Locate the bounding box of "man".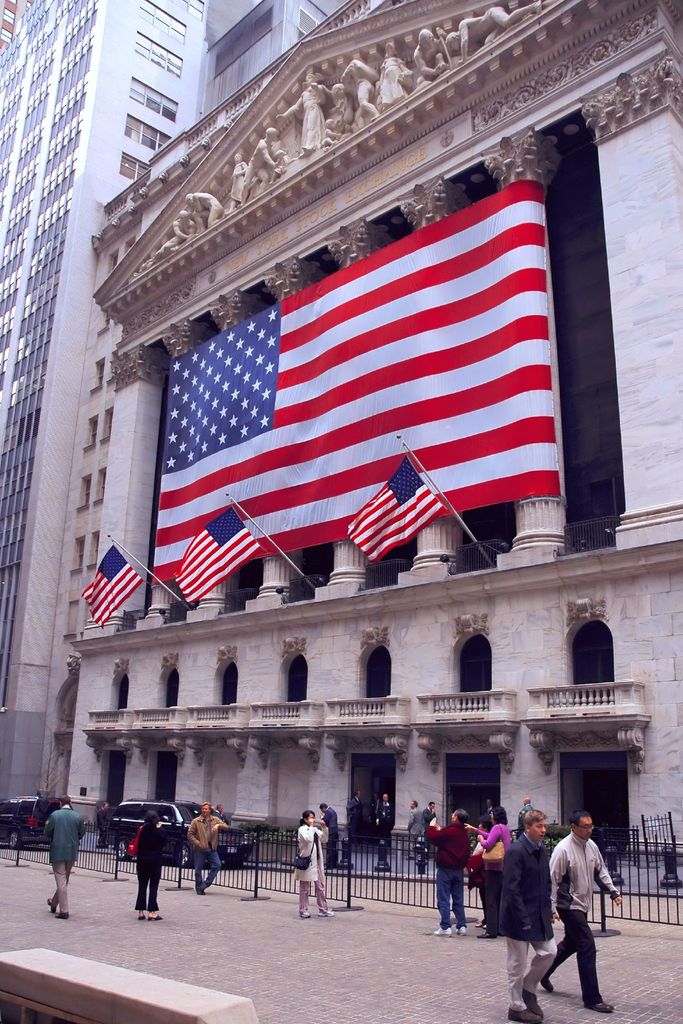
Bounding box: left=499, top=810, right=566, bottom=1021.
